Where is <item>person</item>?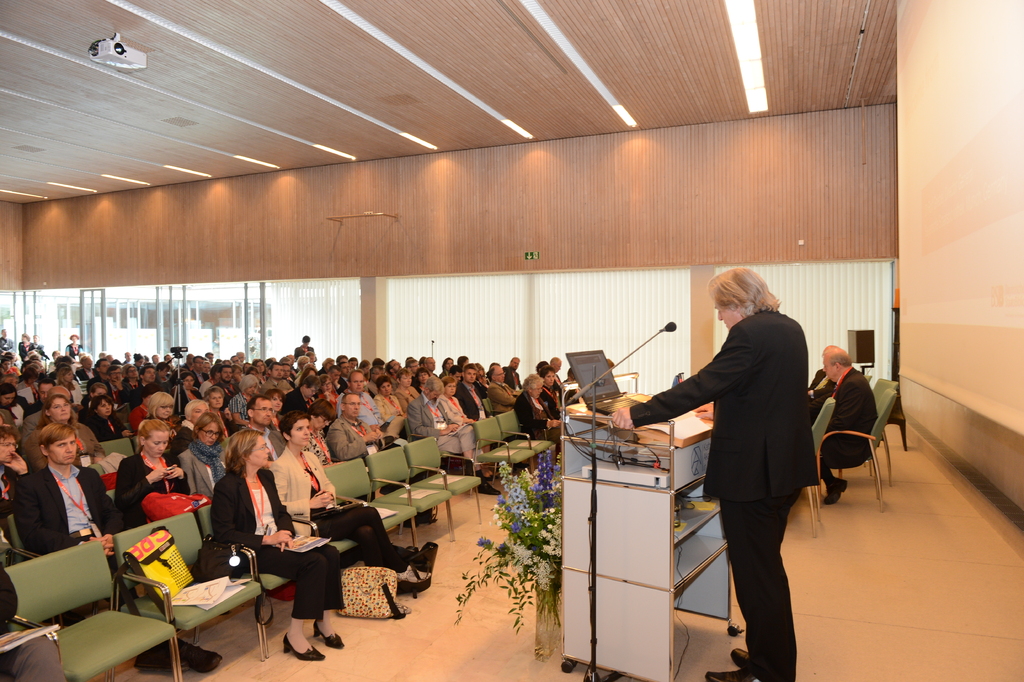
Rect(0, 326, 18, 354).
